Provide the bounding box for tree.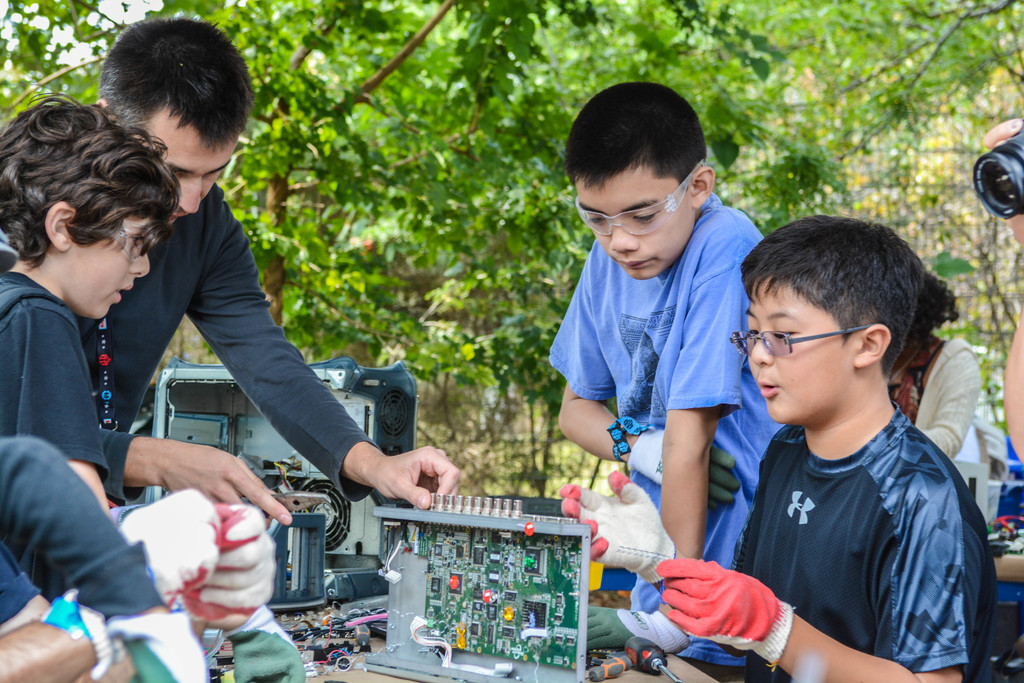
390,0,588,516.
